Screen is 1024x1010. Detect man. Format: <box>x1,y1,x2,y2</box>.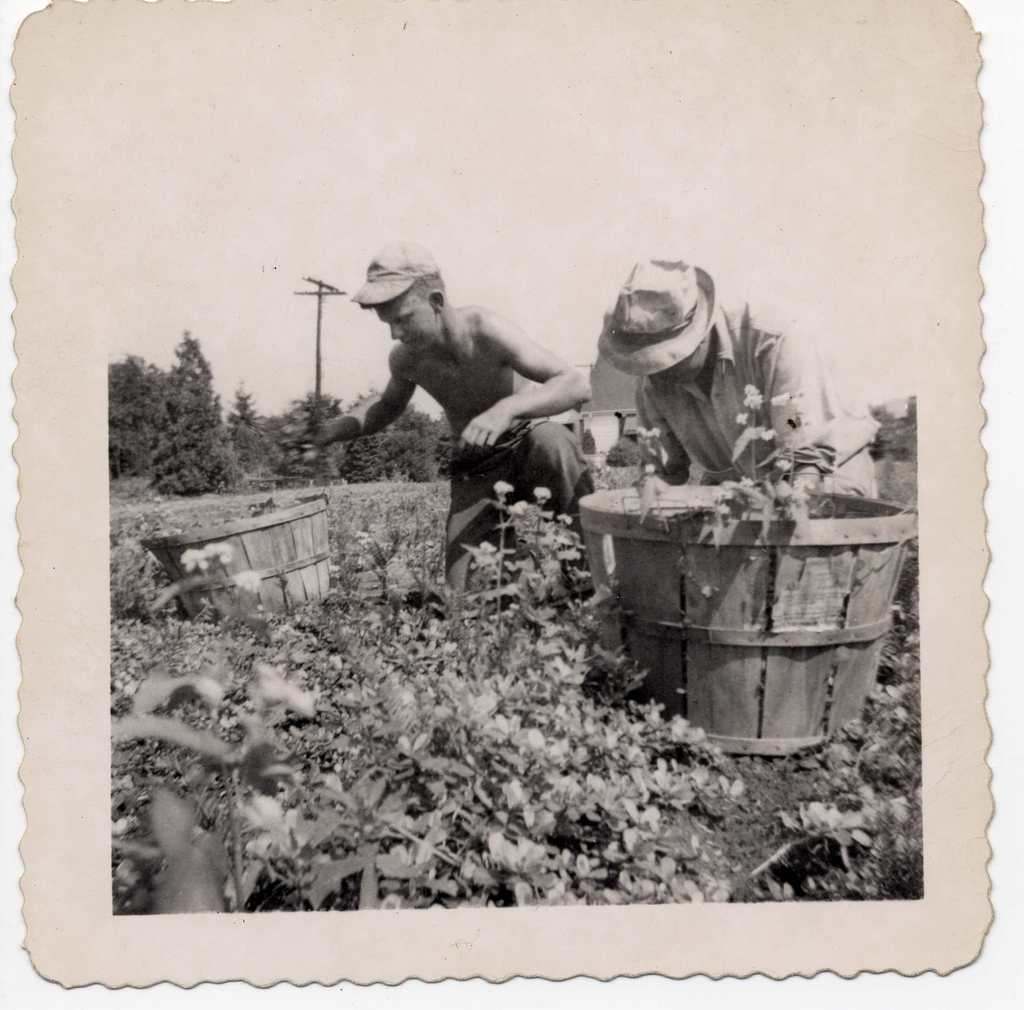
<box>598,245,877,488</box>.
